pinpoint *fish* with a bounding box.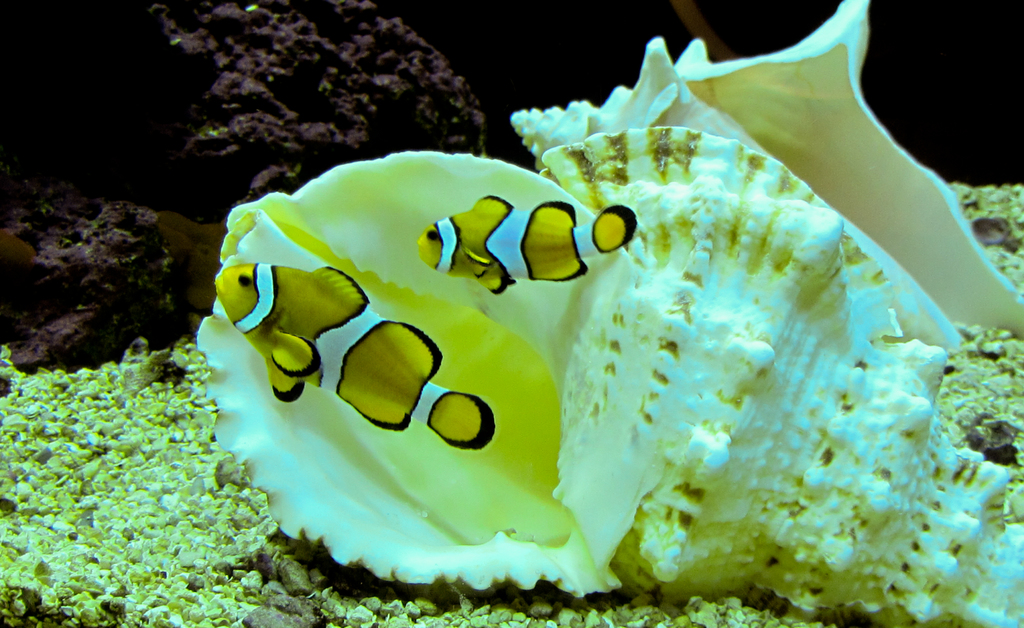
pyautogui.locateOnScreen(216, 257, 492, 449).
